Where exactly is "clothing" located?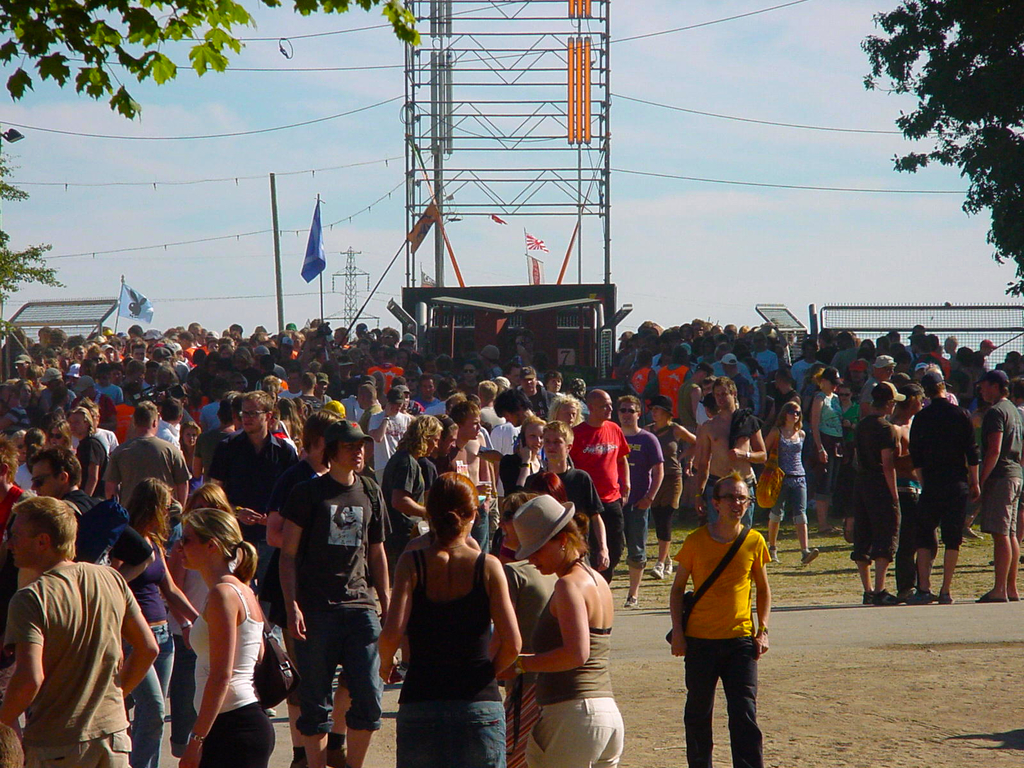
Its bounding box is box(203, 426, 307, 594).
